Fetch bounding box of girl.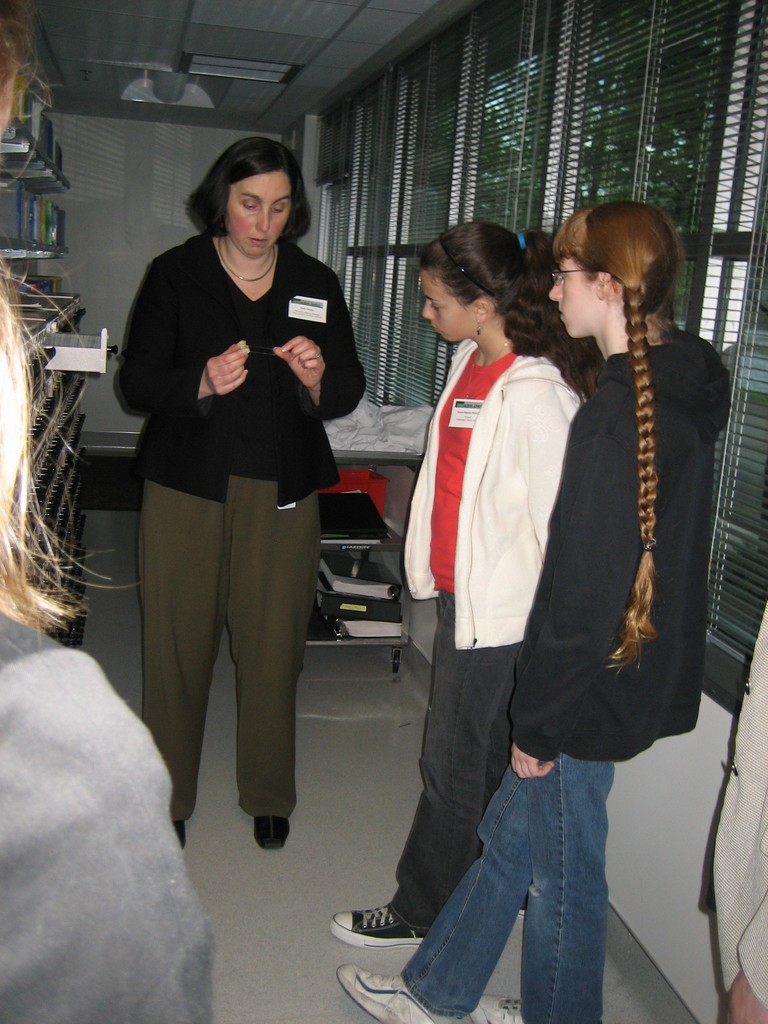
Bbox: 326:218:604:943.
